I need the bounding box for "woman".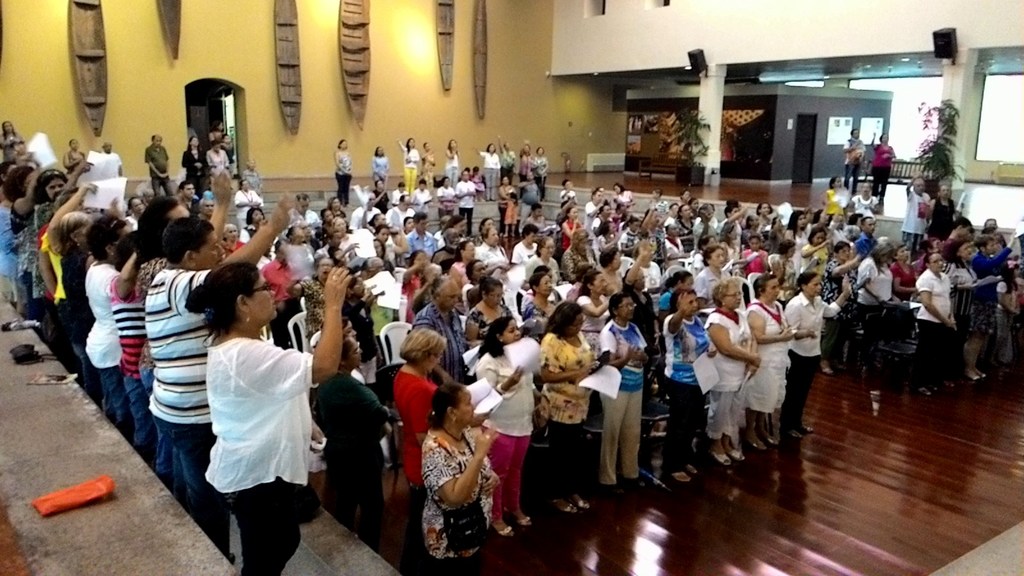
Here it is: 2/170/41/330.
